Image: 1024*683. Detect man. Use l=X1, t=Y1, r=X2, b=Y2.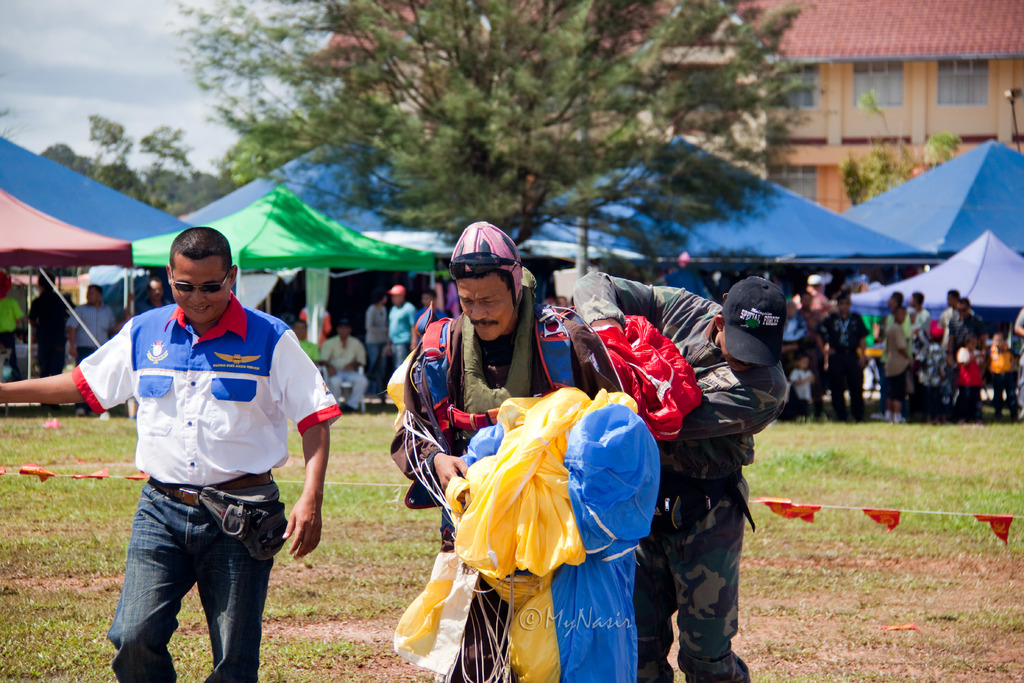
l=812, t=292, r=874, b=425.
